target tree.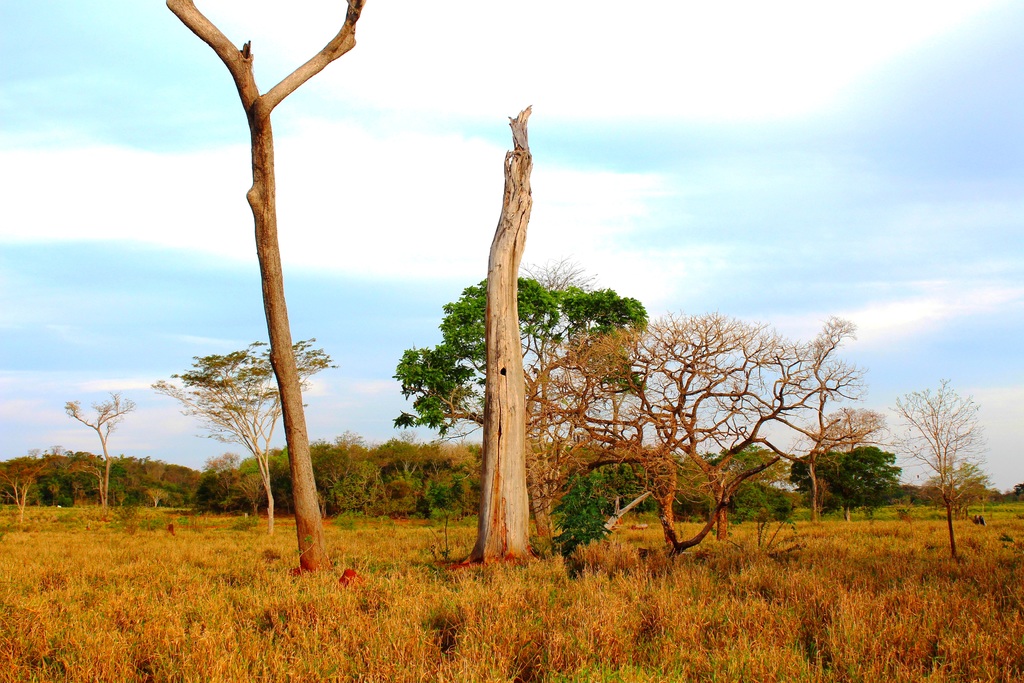
Target region: <bbox>63, 391, 138, 513</bbox>.
